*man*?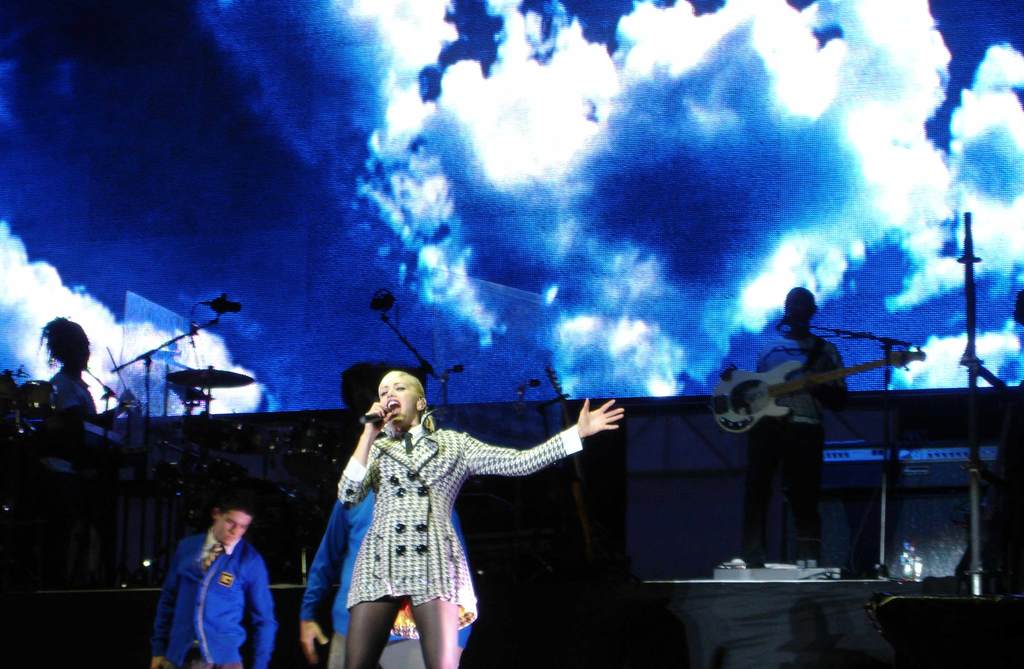
bbox=[138, 488, 285, 668]
